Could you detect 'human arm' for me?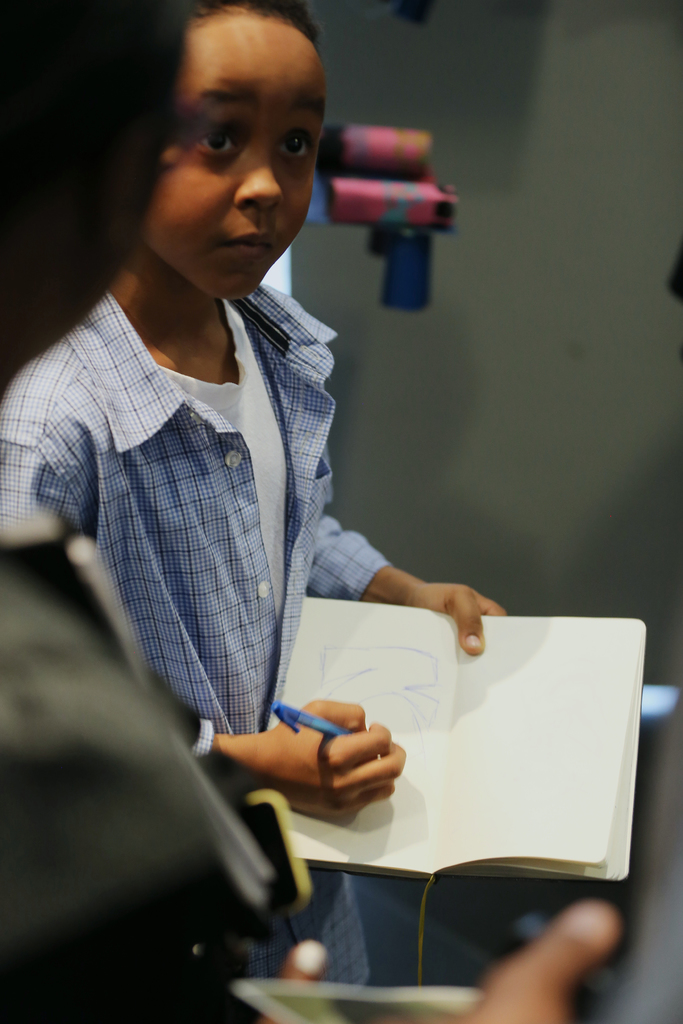
Detection result: 0:404:406:826.
